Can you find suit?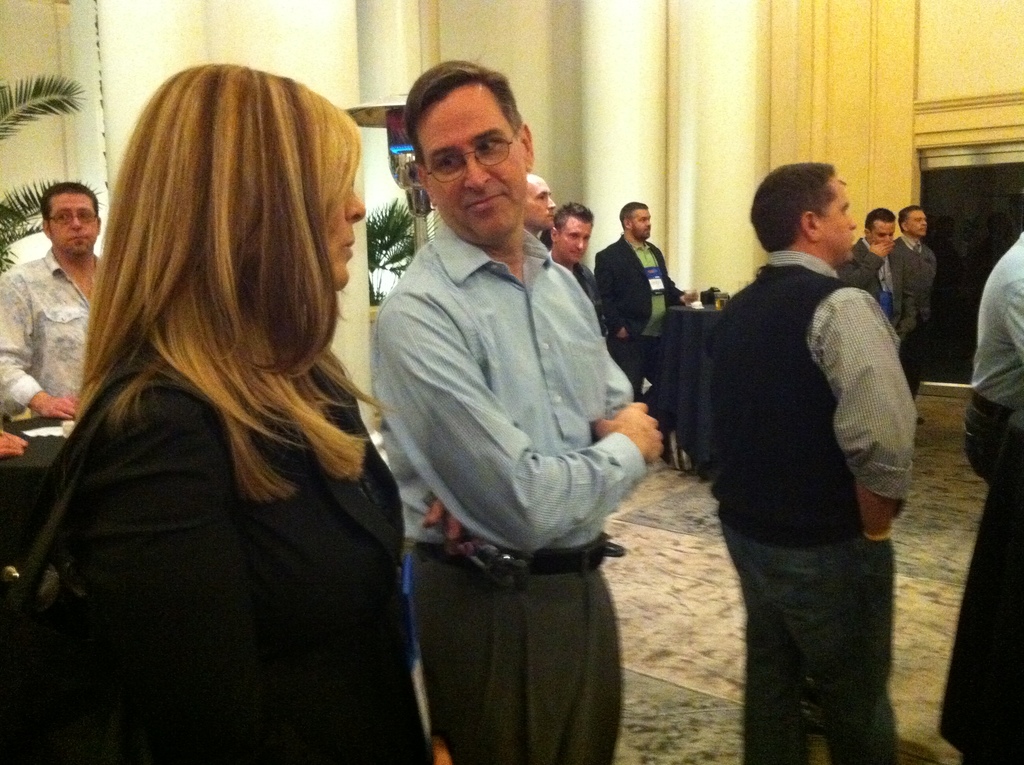
Yes, bounding box: Rect(42, 354, 438, 764).
